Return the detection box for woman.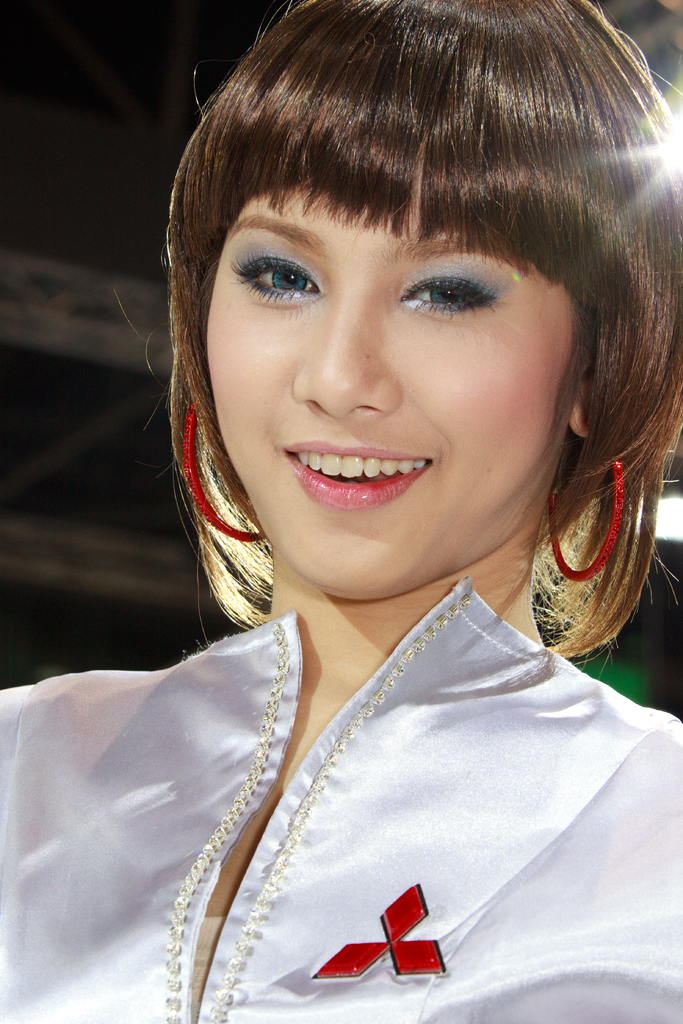
0 0 682 1023.
